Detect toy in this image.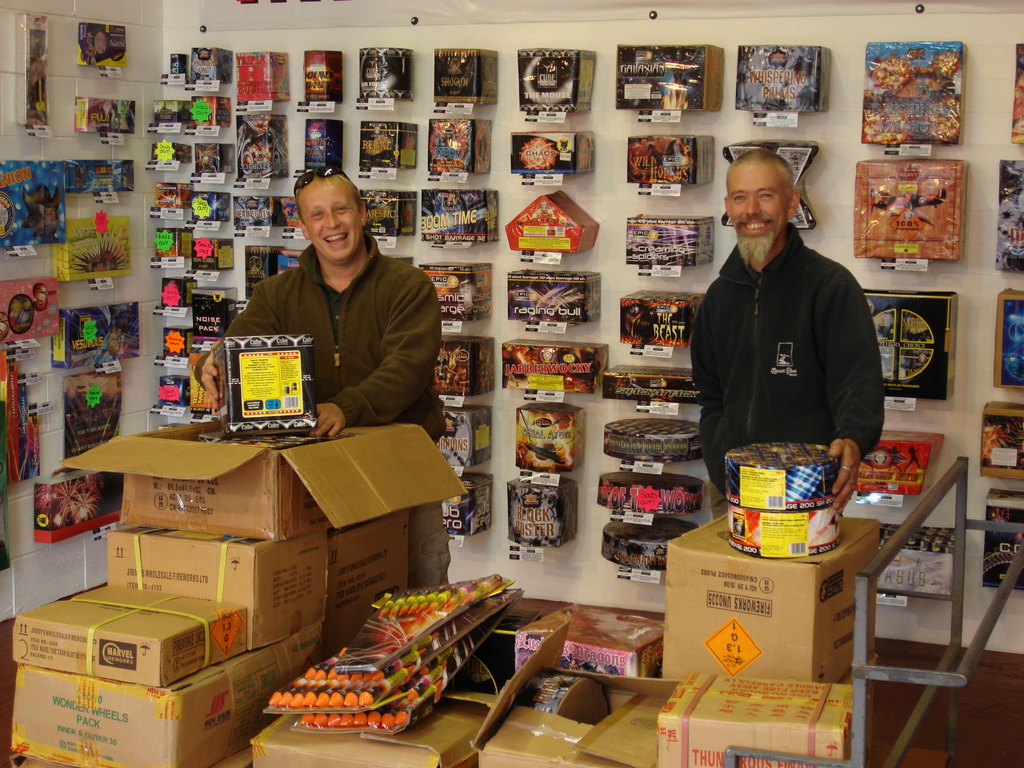
Detection: box=[512, 463, 579, 564].
